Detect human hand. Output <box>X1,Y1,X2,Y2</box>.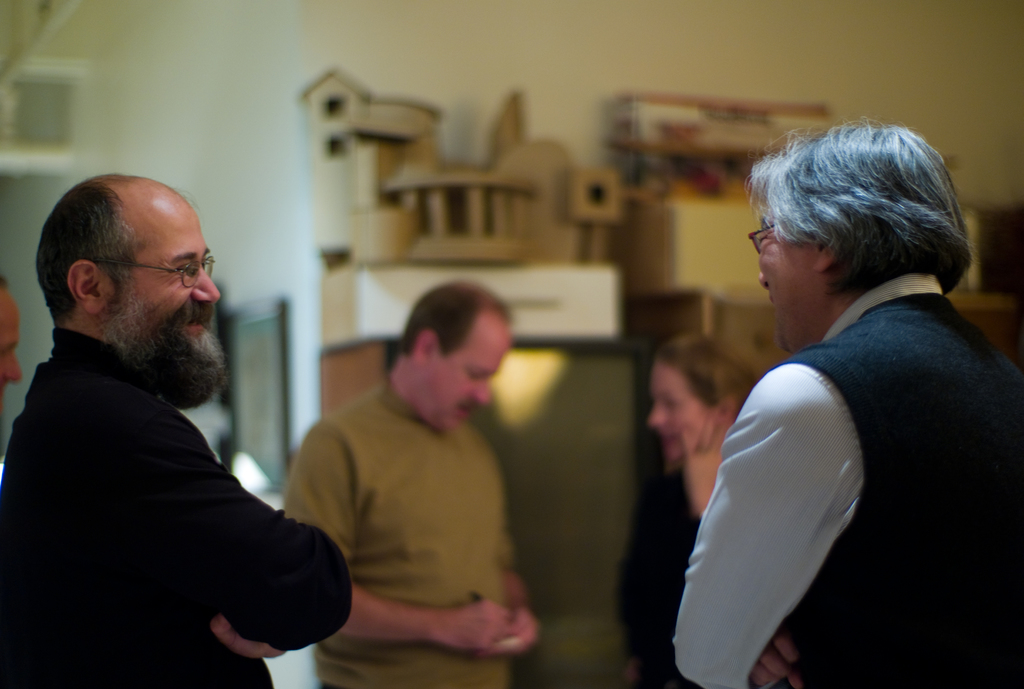
<box>509,602,541,651</box>.
